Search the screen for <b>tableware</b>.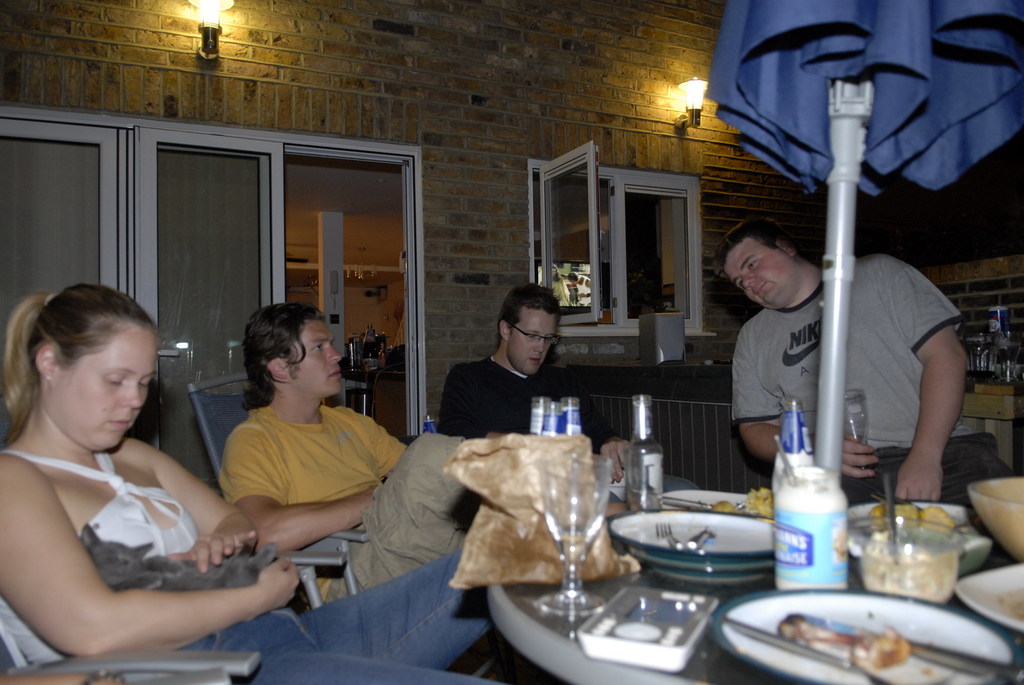
Found at 888, 468, 897, 566.
